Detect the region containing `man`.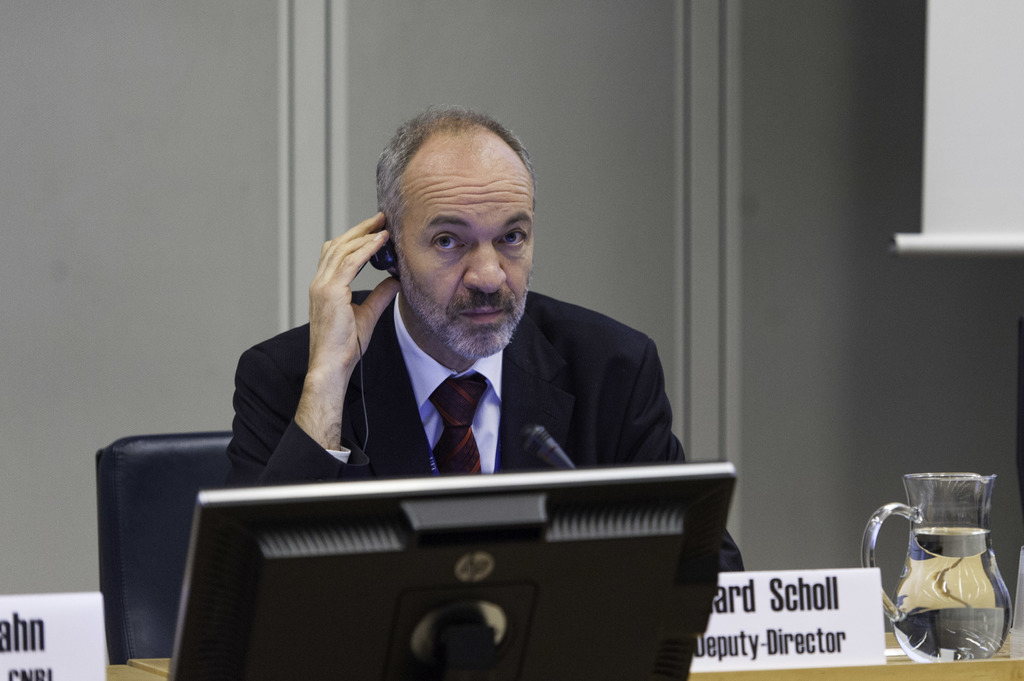
160,123,724,620.
